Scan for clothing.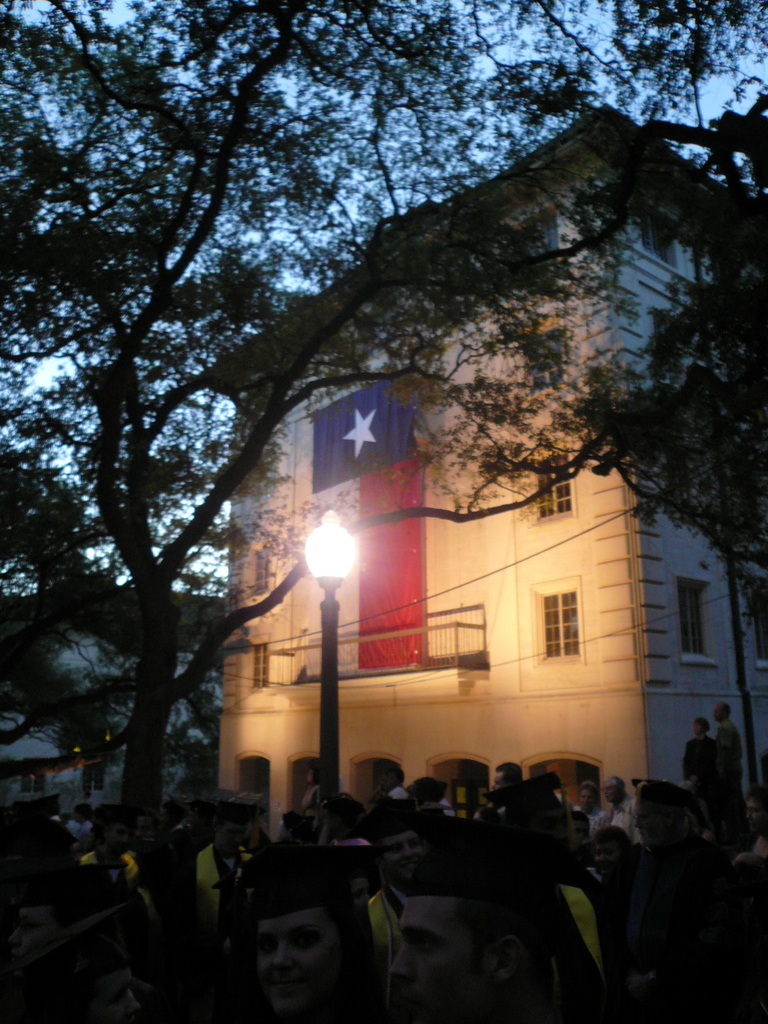
Scan result: box=[390, 786, 411, 801].
